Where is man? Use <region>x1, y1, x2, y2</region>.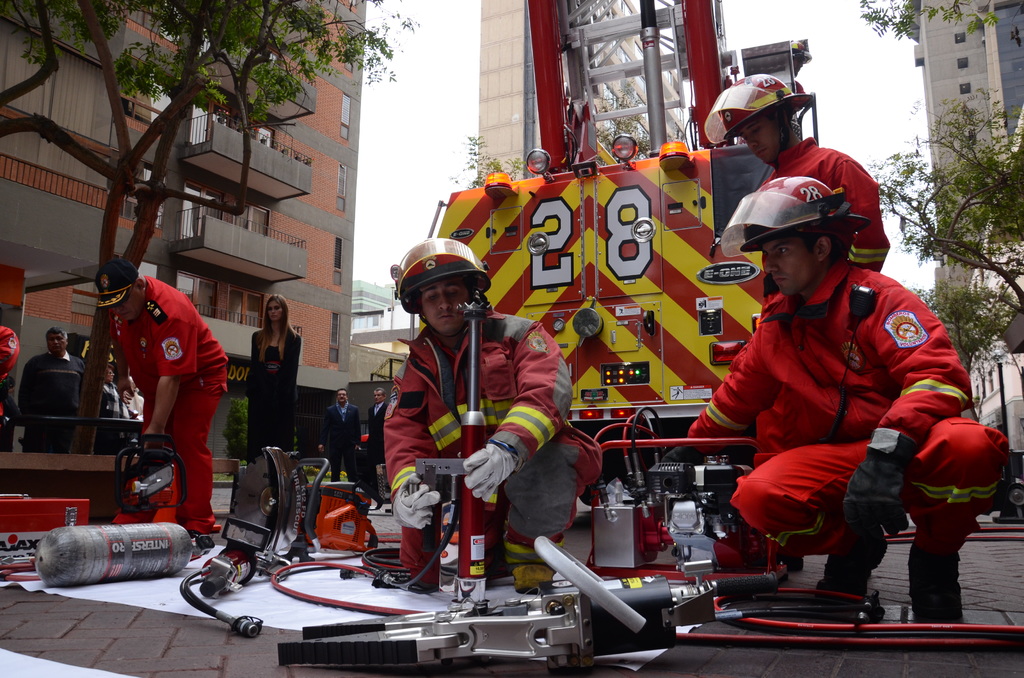
<region>13, 328, 87, 454</region>.
